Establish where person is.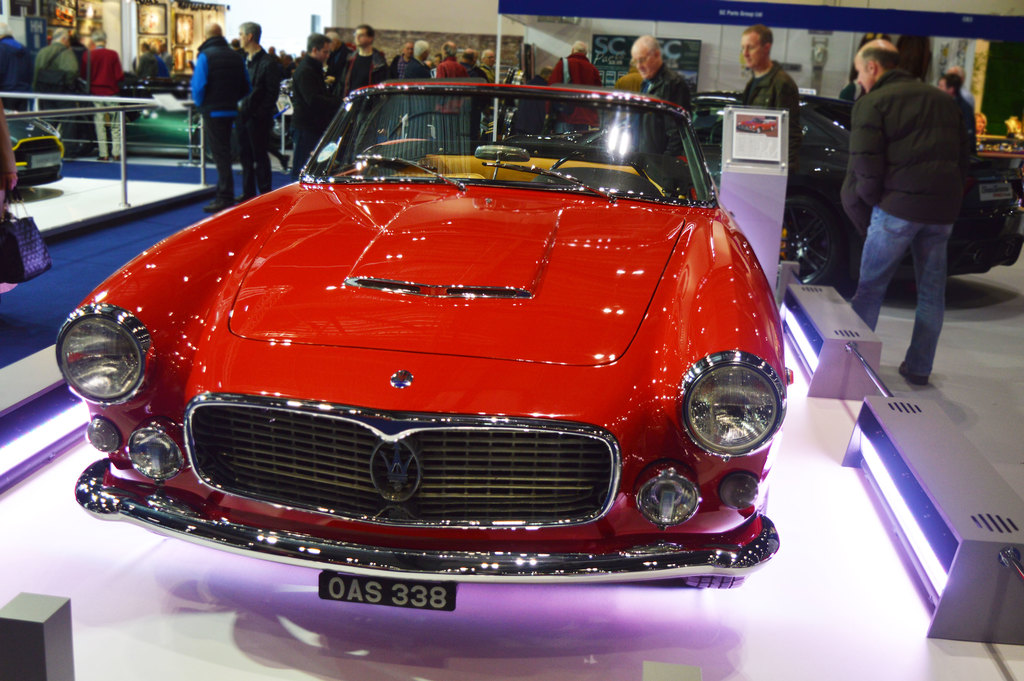
Established at box(398, 39, 435, 76).
